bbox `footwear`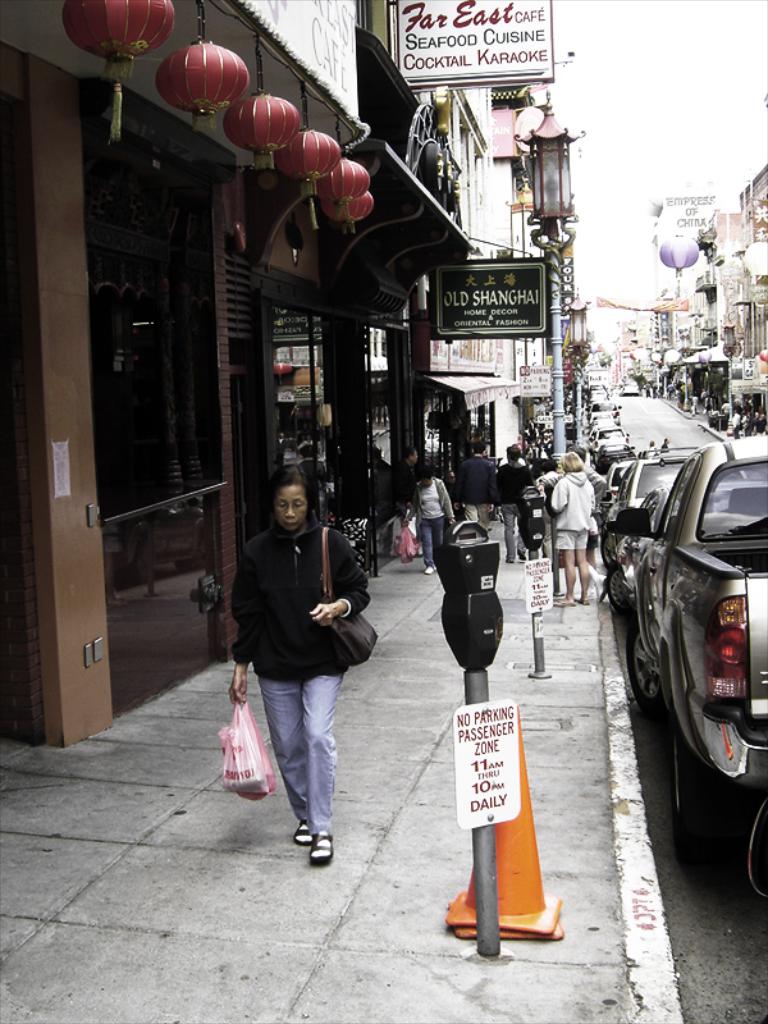
(x1=288, y1=815, x2=319, y2=847)
